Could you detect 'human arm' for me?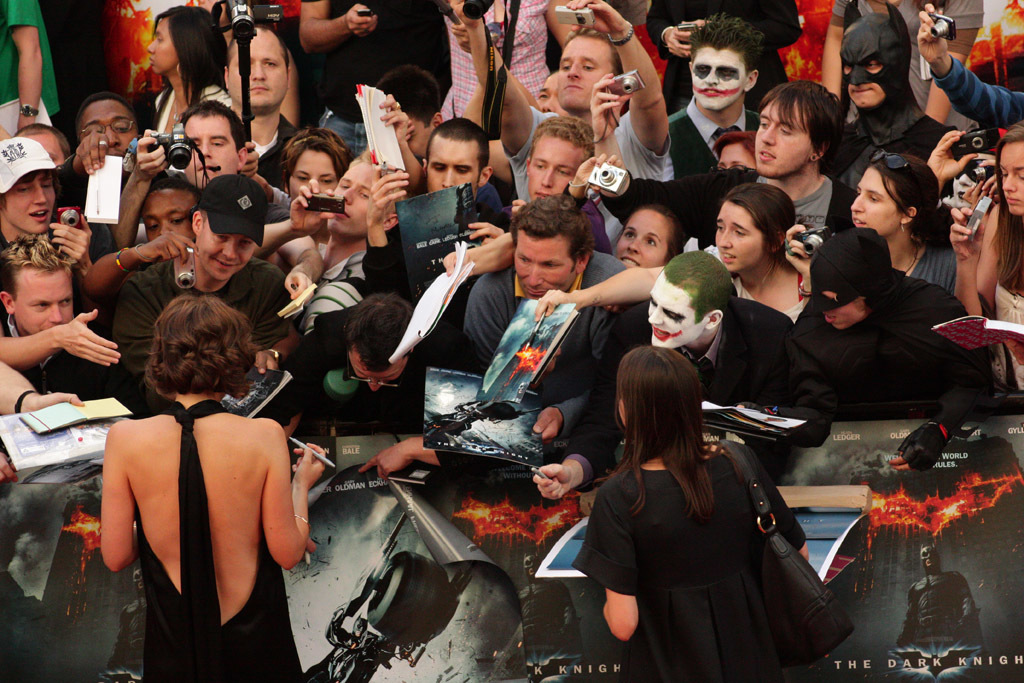
Detection result: 297 0 382 57.
